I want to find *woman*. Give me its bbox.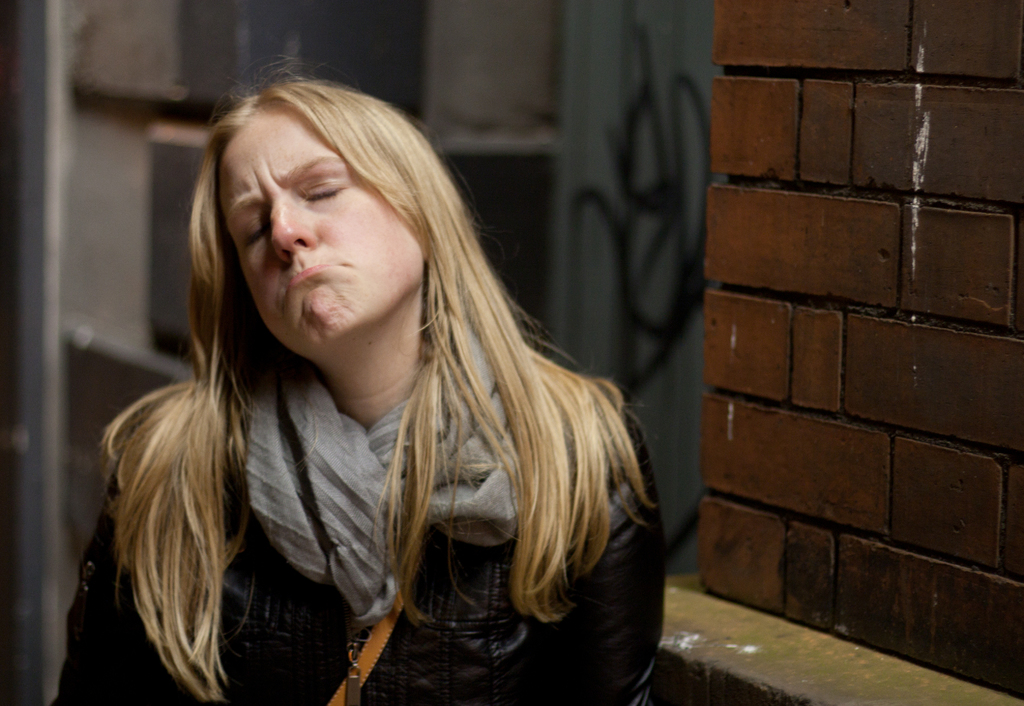
61 76 692 705.
